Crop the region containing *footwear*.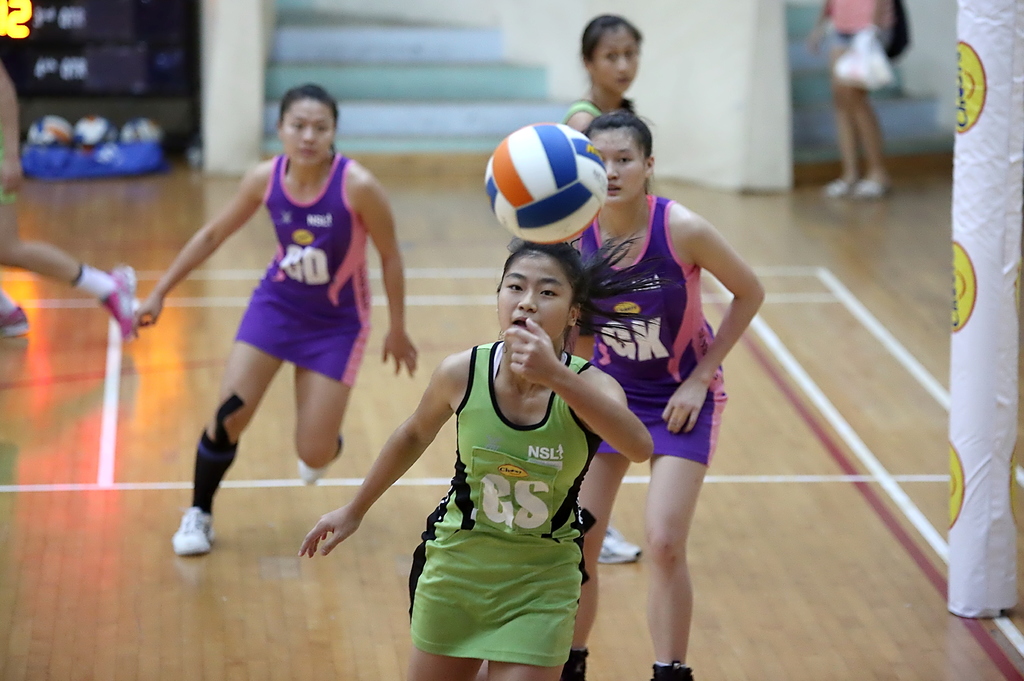
Crop region: [x1=294, y1=454, x2=336, y2=490].
